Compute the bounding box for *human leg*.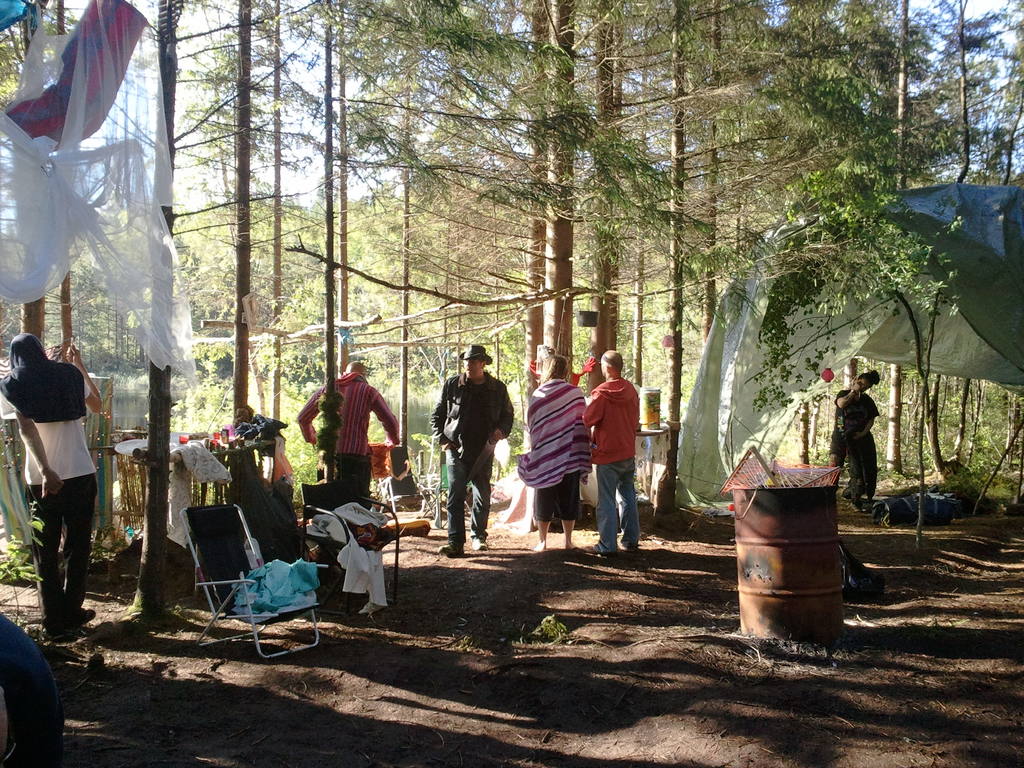
{"left": 443, "top": 447, "right": 469, "bottom": 561}.
